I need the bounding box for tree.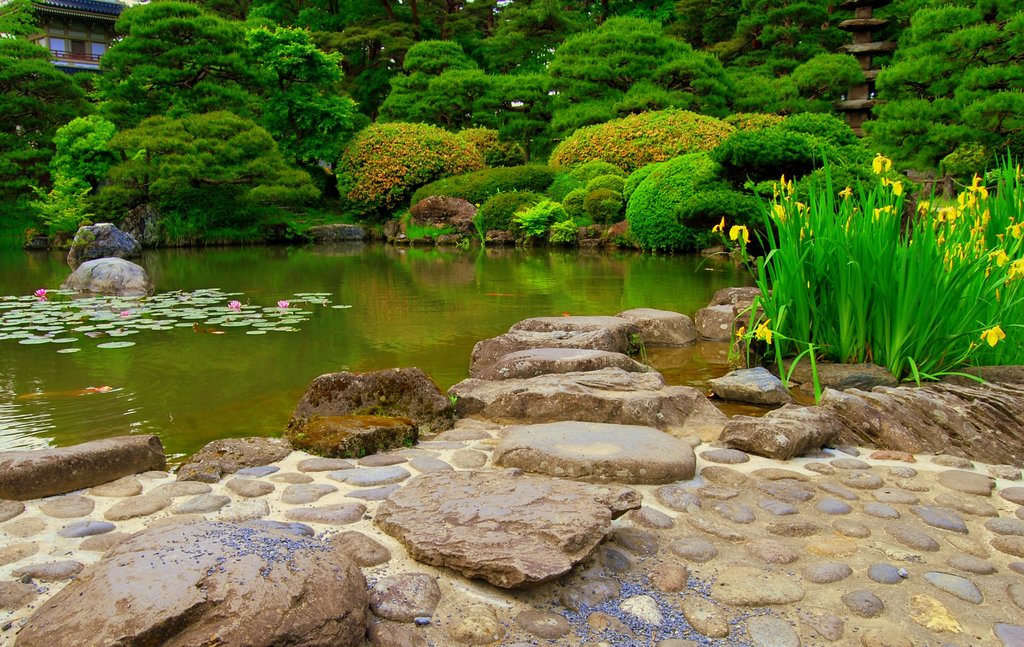
Here it is: (left=24, top=115, right=165, bottom=243).
